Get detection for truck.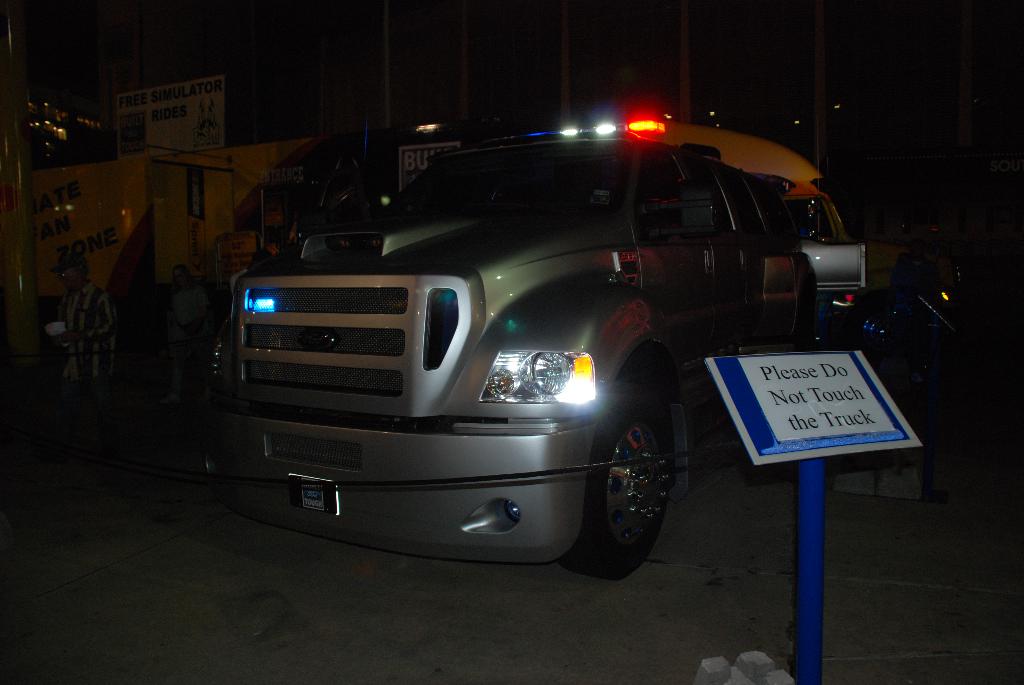
Detection: 163/102/828/585.
